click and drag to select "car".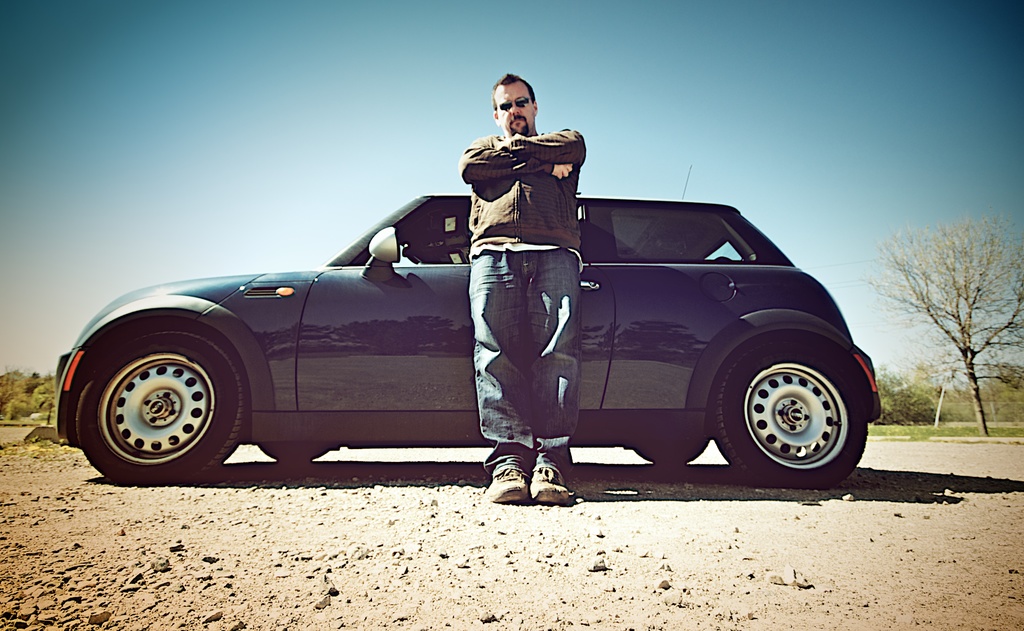
Selection: rect(68, 143, 876, 495).
